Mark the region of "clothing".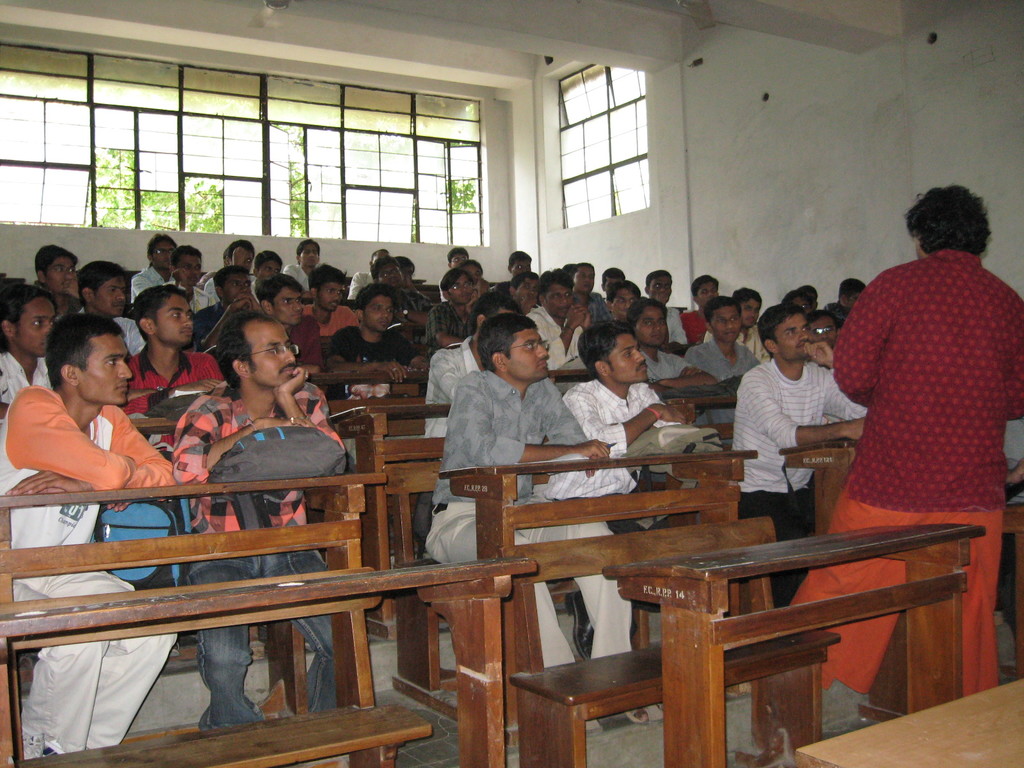
Region: region(692, 332, 755, 422).
